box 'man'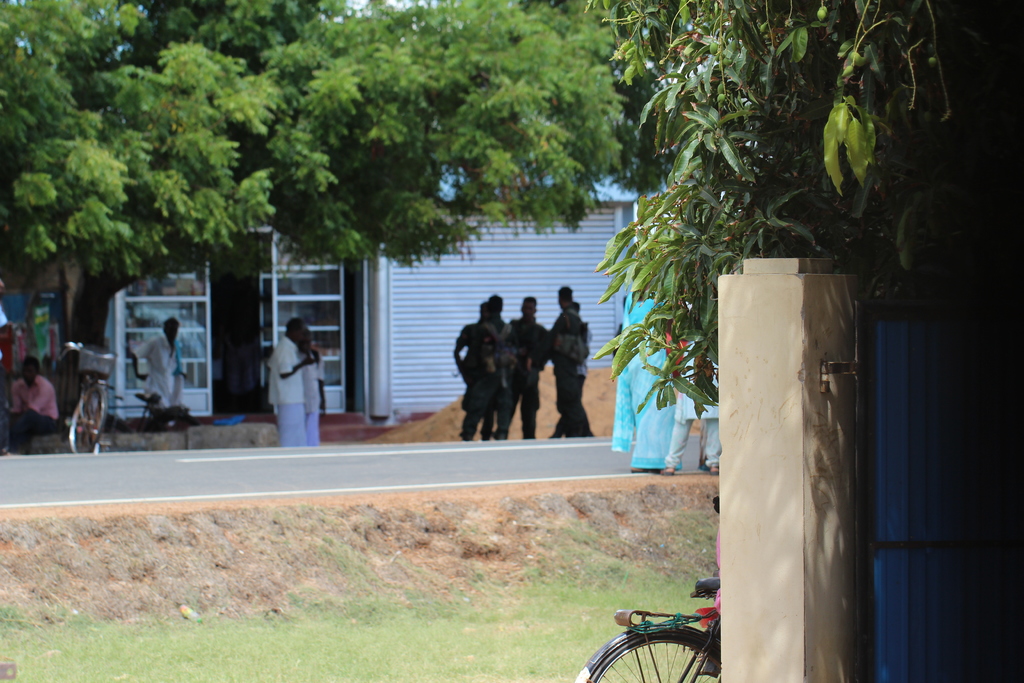
select_region(483, 293, 508, 441)
